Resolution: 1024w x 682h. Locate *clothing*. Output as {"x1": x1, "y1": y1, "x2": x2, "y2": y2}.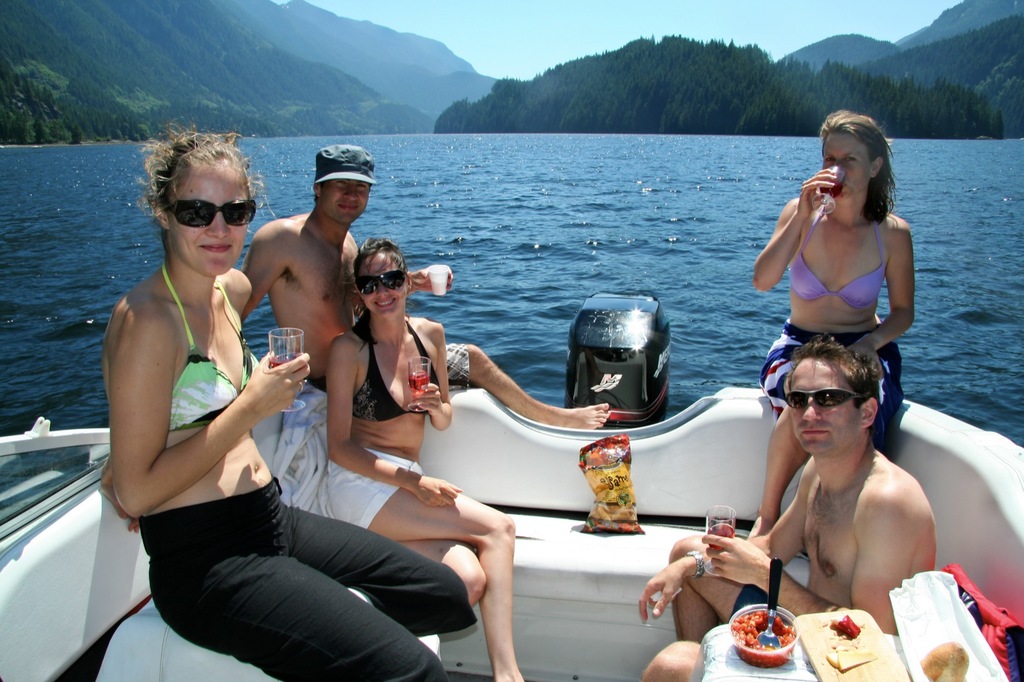
{"x1": 760, "y1": 317, "x2": 905, "y2": 448}.
